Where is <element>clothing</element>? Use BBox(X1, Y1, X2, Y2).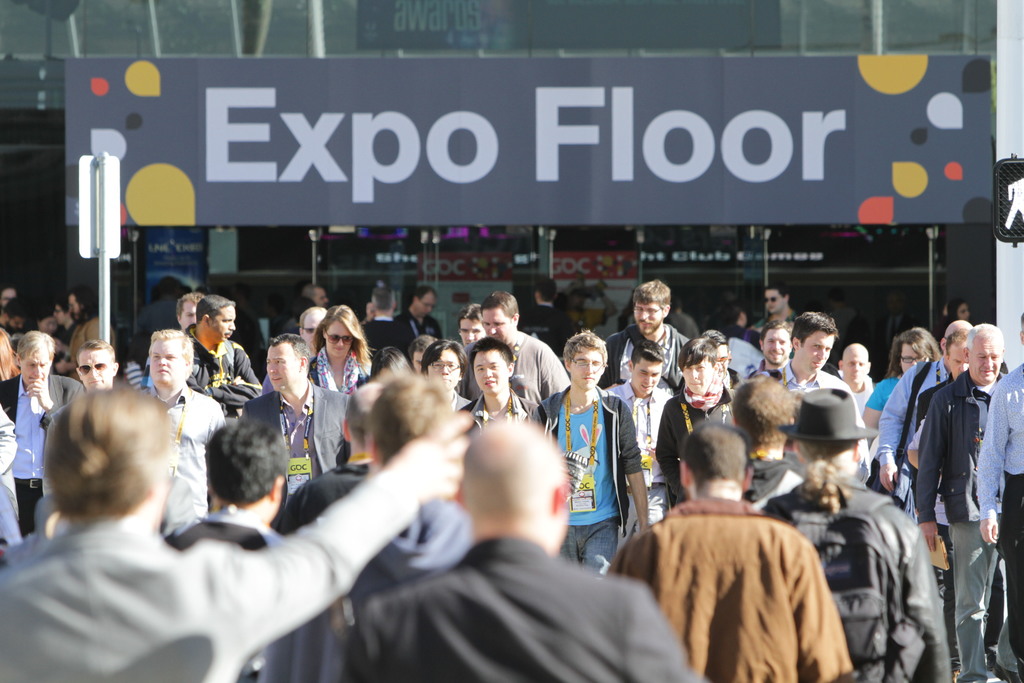
BBox(237, 380, 355, 536).
